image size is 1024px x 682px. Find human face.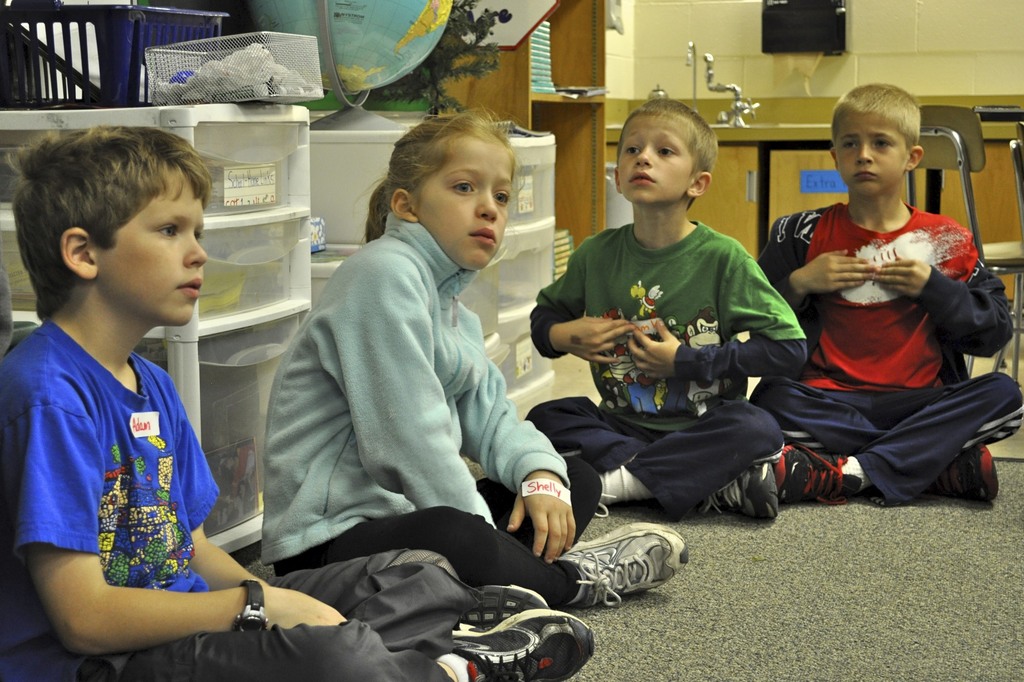
BBox(417, 149, 512, 273).
